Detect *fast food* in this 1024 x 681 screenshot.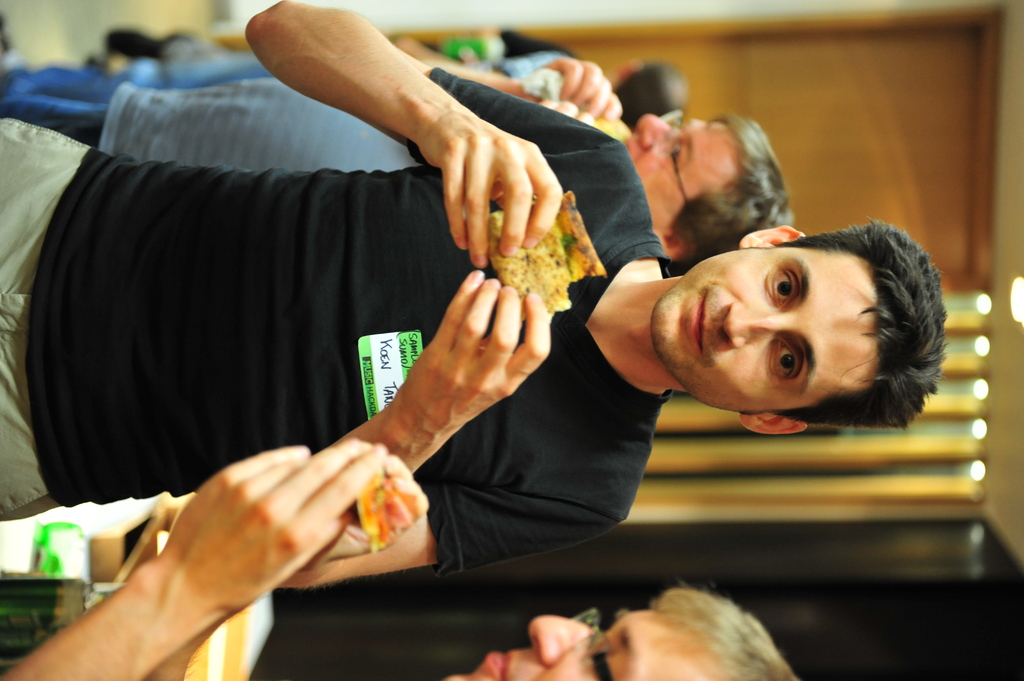
Detection: region(351, 475, 419, 556).
